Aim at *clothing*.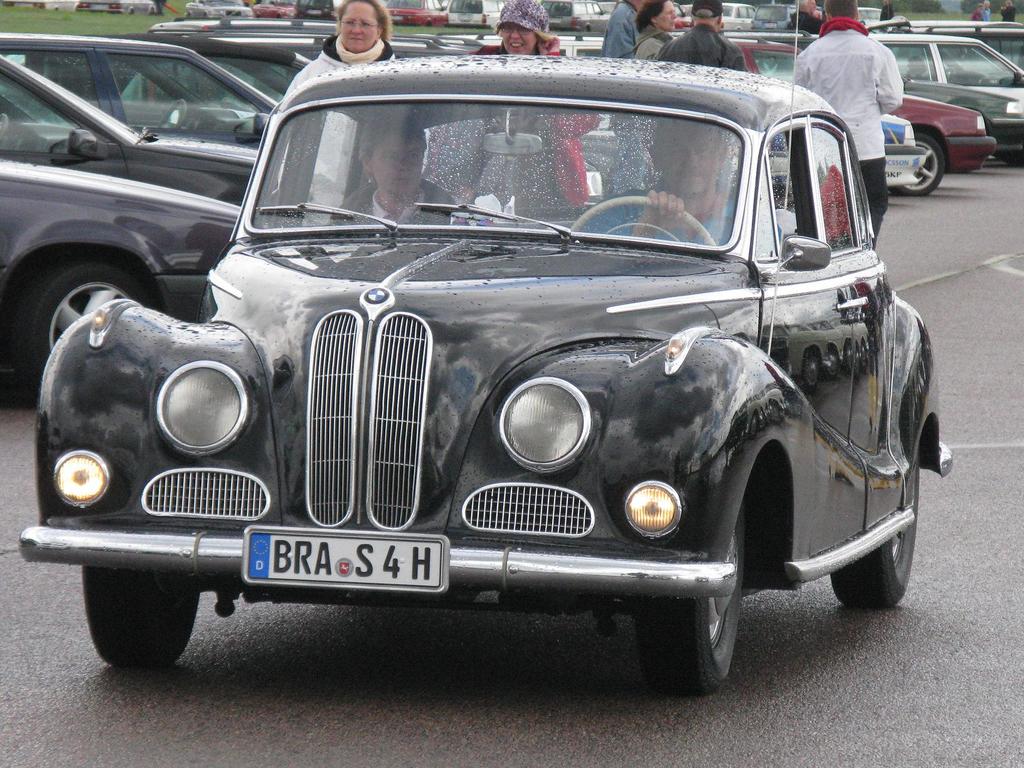
Aimed at detection(282, 31, 392, 98).
